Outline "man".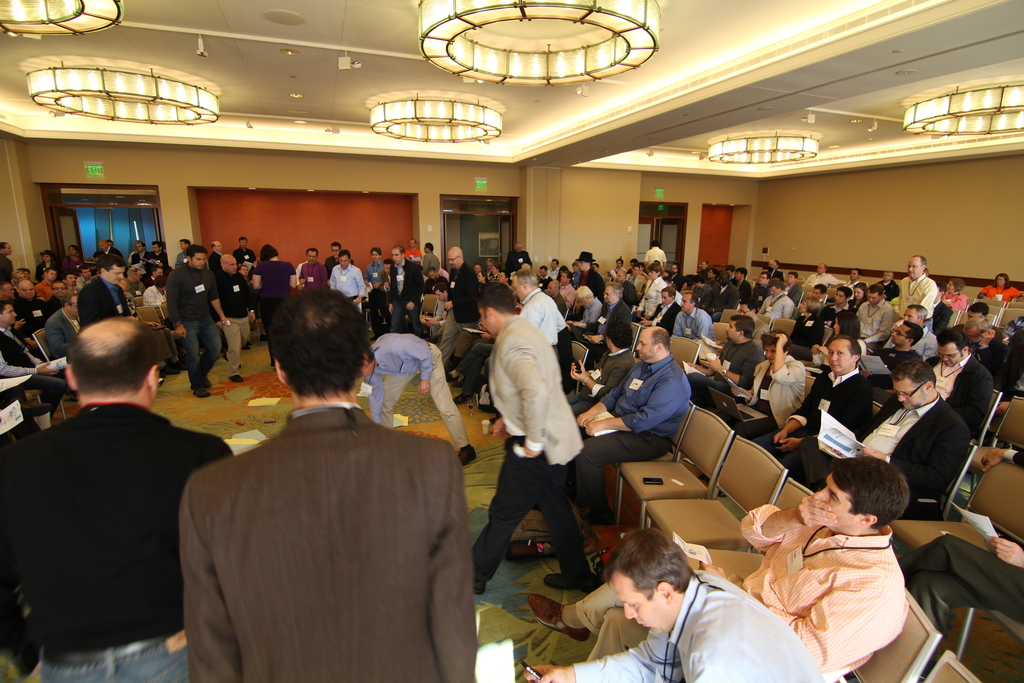
Outline: [x1=160, y1=298, x2=481, y2=673].
